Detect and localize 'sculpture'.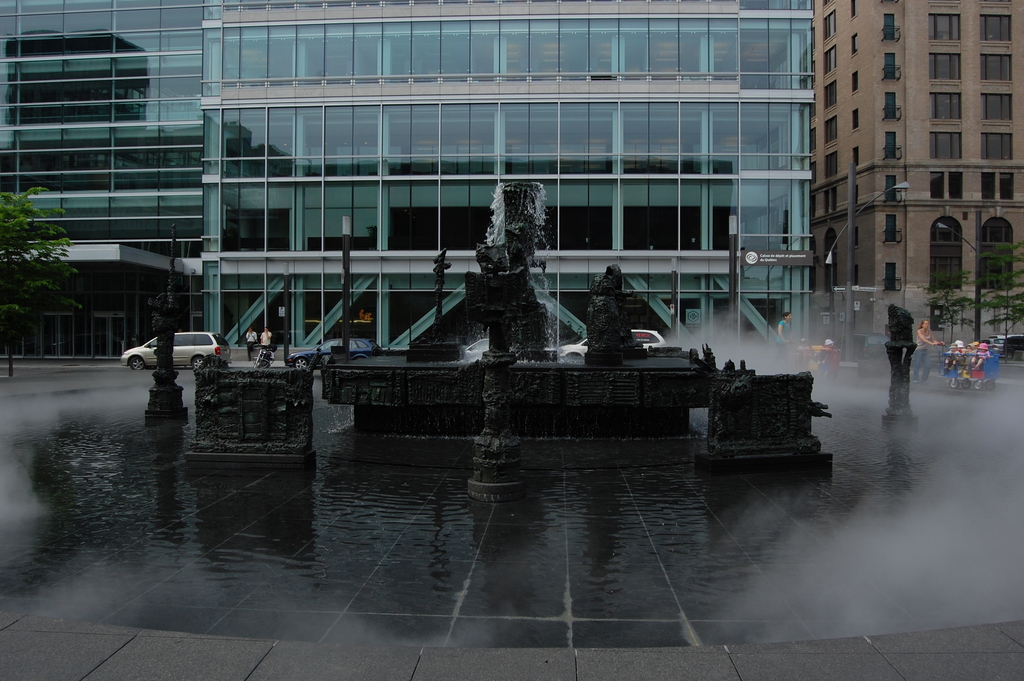
Localized at [598,259,646,348].
